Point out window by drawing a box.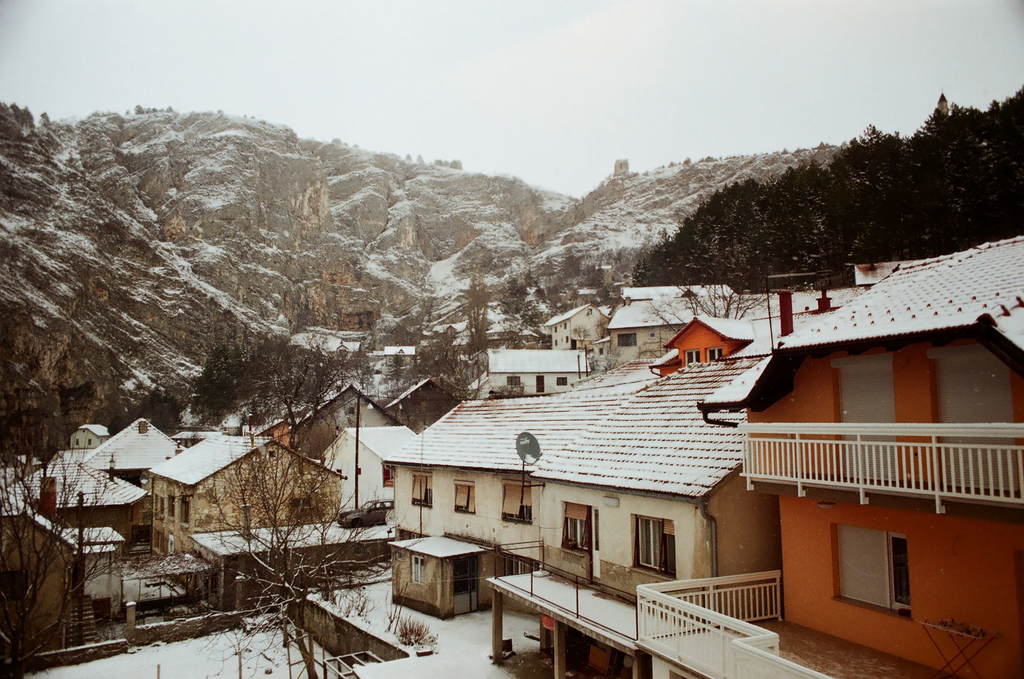
(291,495,314,519).
